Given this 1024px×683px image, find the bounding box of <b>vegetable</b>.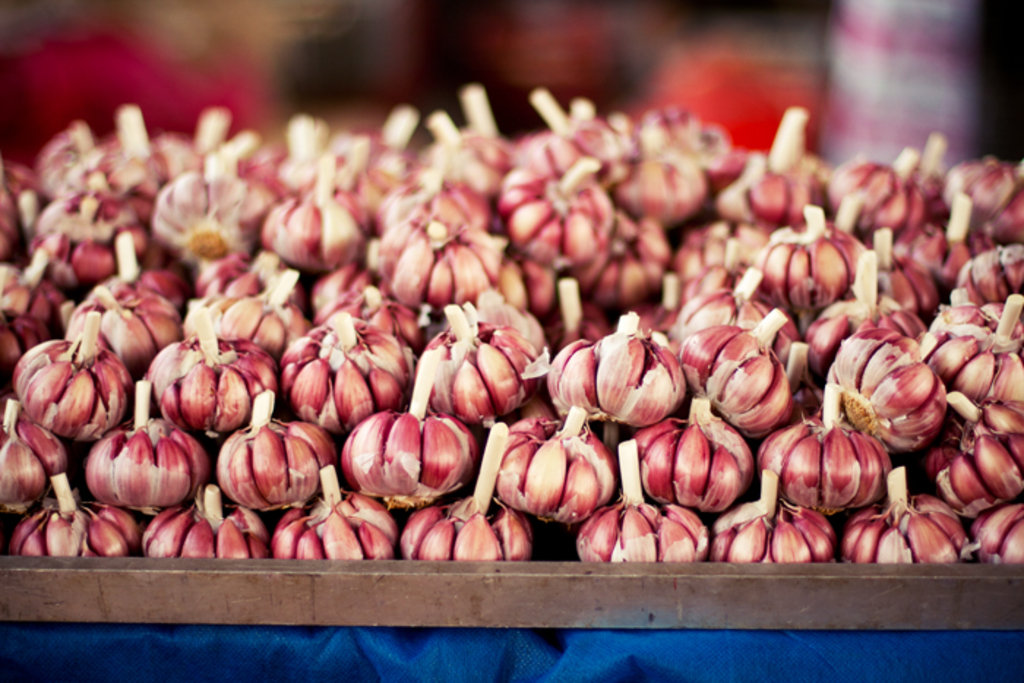
bbox(778, 421, 891, 521).
